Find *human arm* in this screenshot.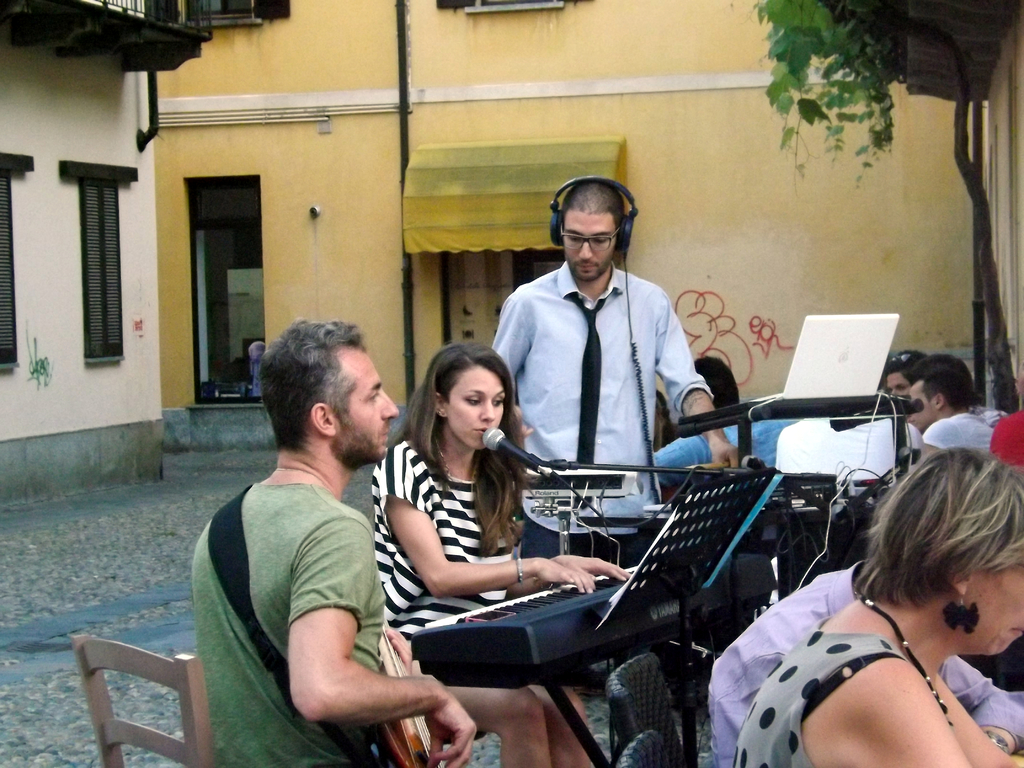
The bounding box for *human arm* is [646, 300, 742, 471].
